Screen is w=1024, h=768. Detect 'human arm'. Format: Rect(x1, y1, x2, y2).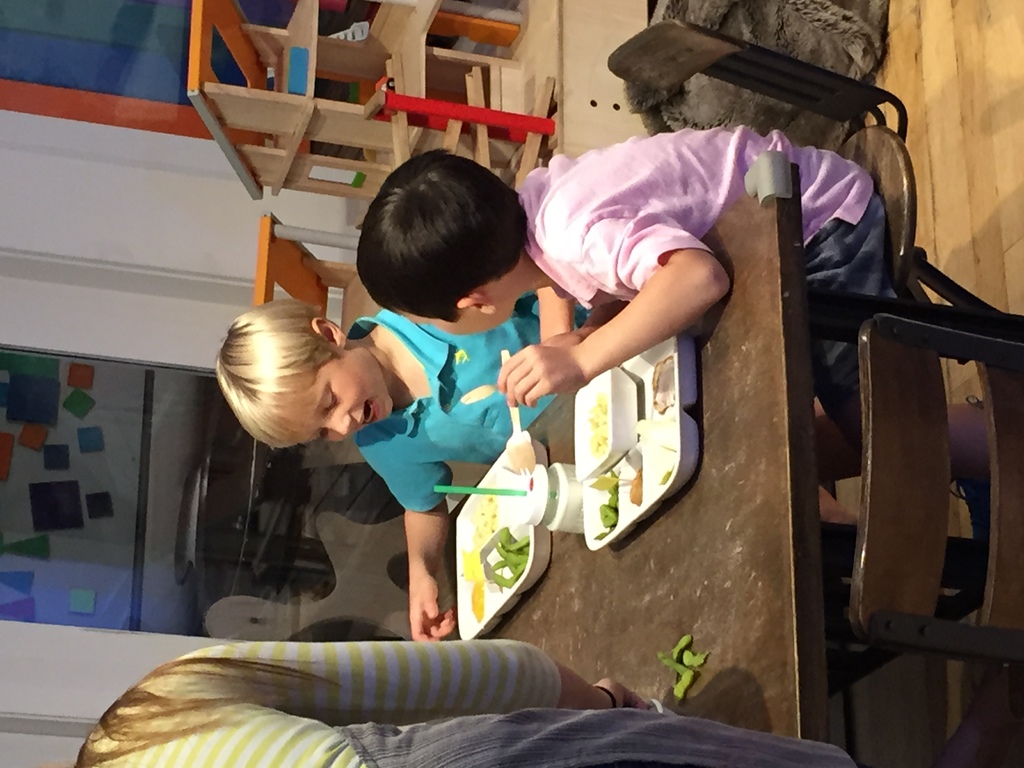
Rect(145, 630, 655, 729).
